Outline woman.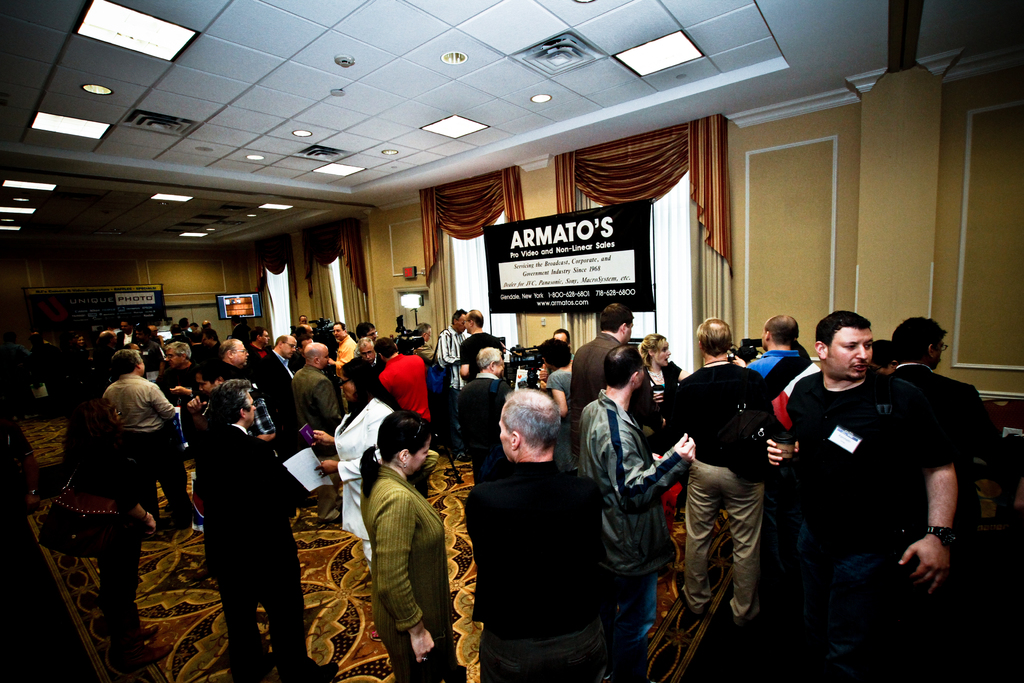
Outline: detection(537, 336, 568, 419).
